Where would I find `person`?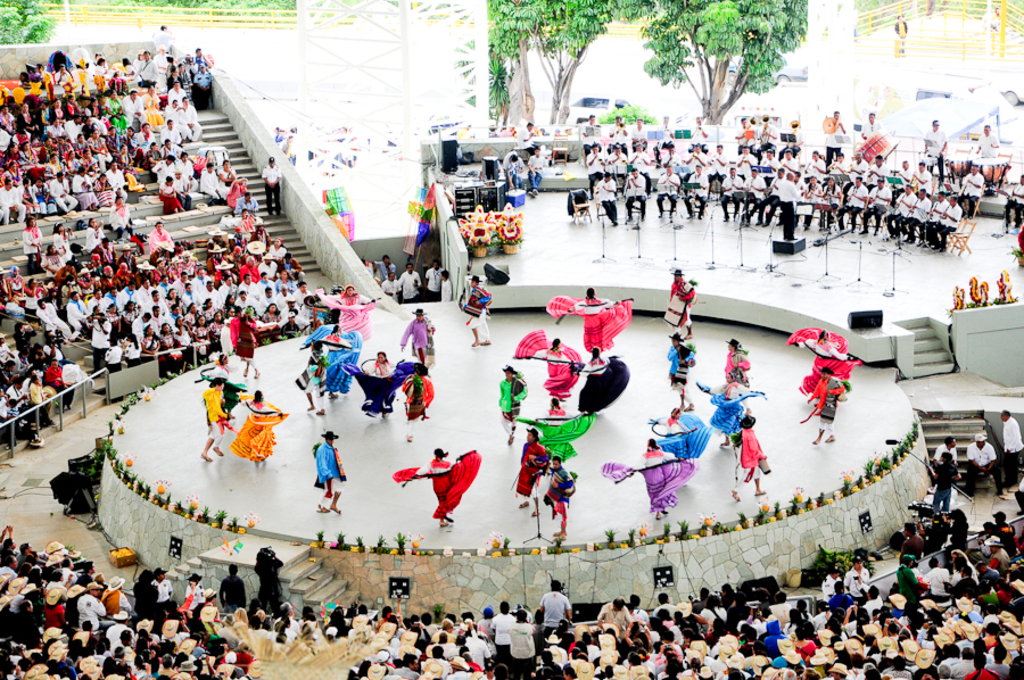
At [662,268,701,338].
